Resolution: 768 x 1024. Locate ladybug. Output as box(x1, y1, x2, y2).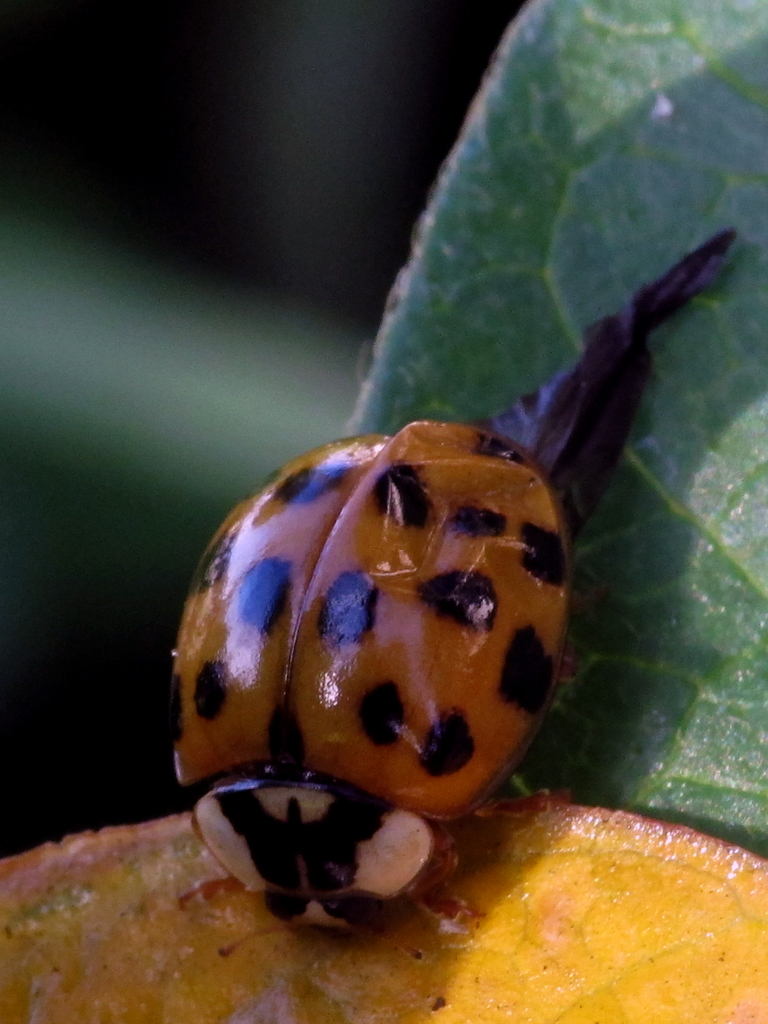
box(171, 414, 580, 961).
